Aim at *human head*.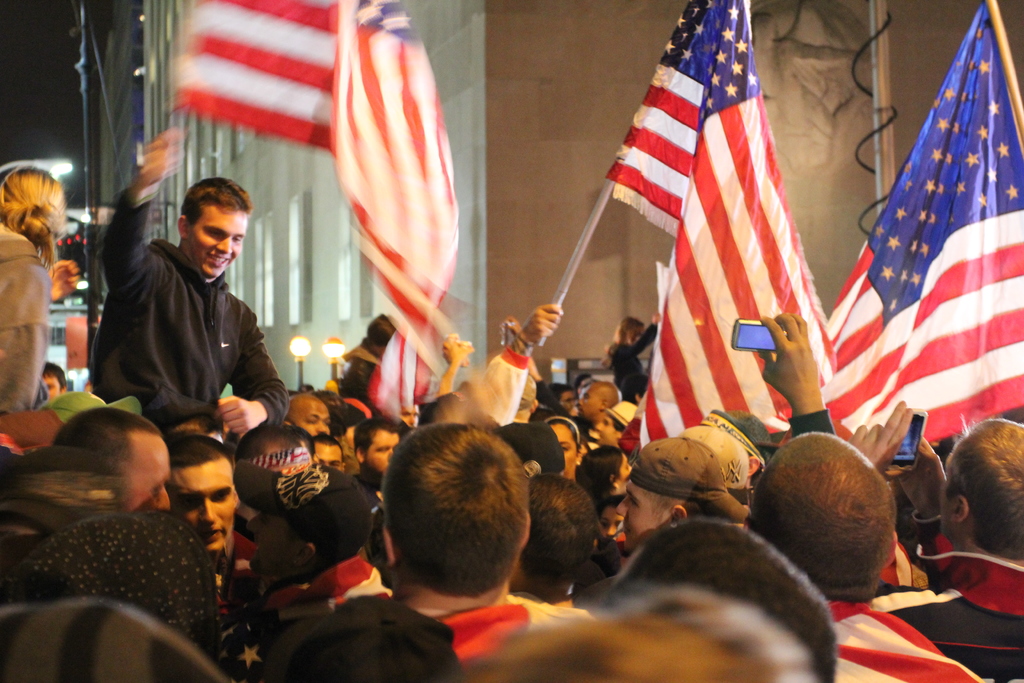
Aimed at [540,413,586,472].
